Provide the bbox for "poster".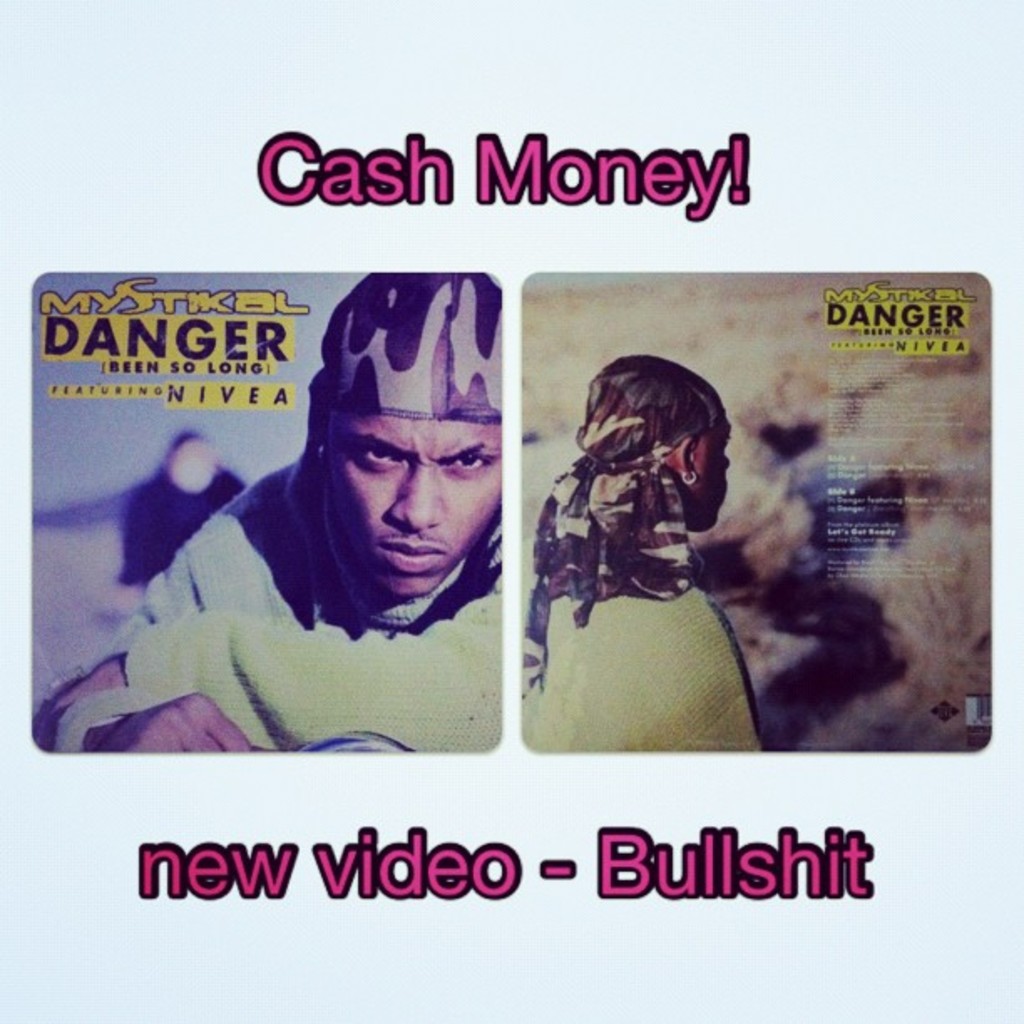
pyautogui.locateOnScreen(0, 0, 1022, 1022).
